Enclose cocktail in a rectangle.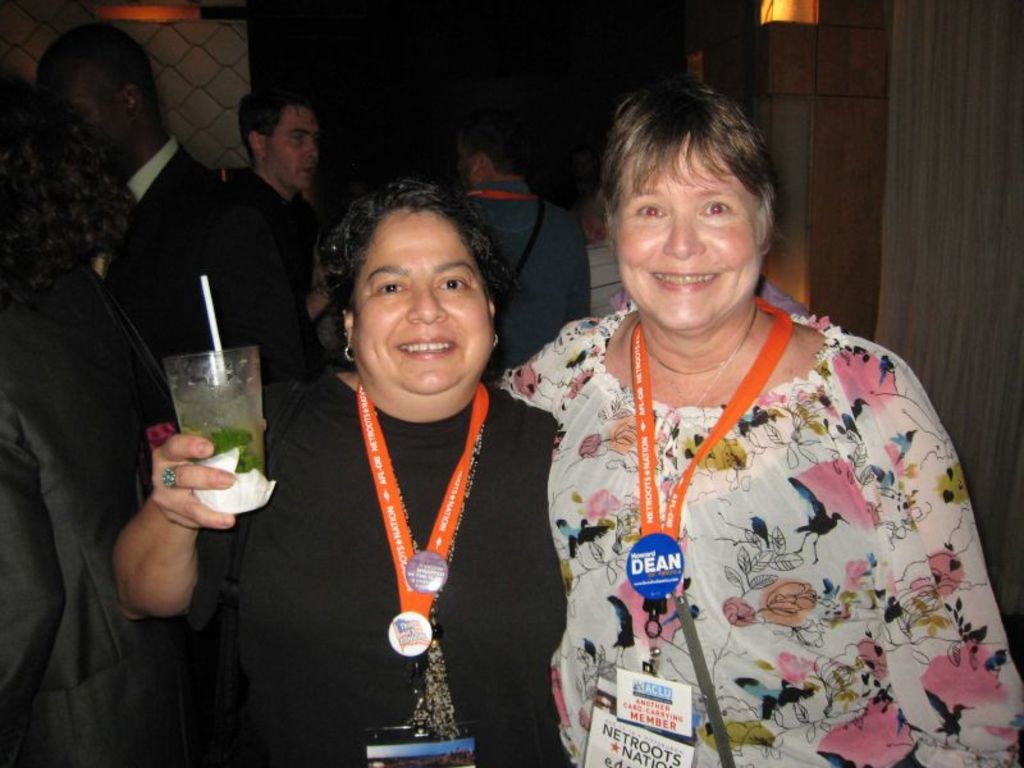
146,333,275,503.
